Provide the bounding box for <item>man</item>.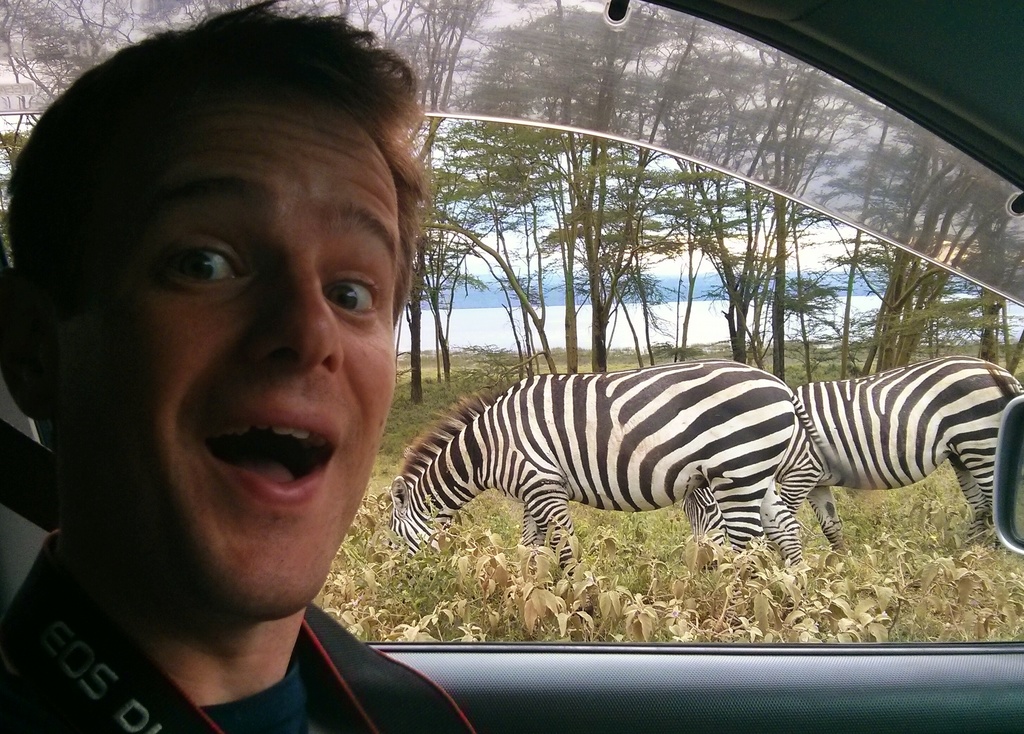
box=[0, 3, 496, 733].
